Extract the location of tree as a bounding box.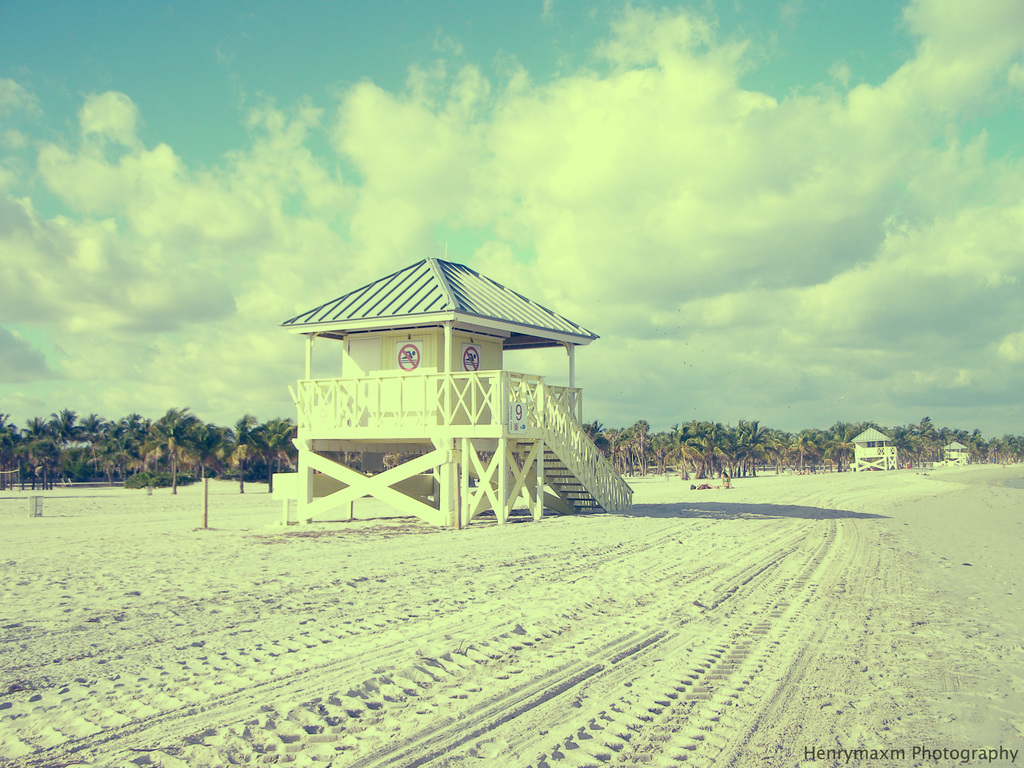
Rect(955, 427, 970, 448).
